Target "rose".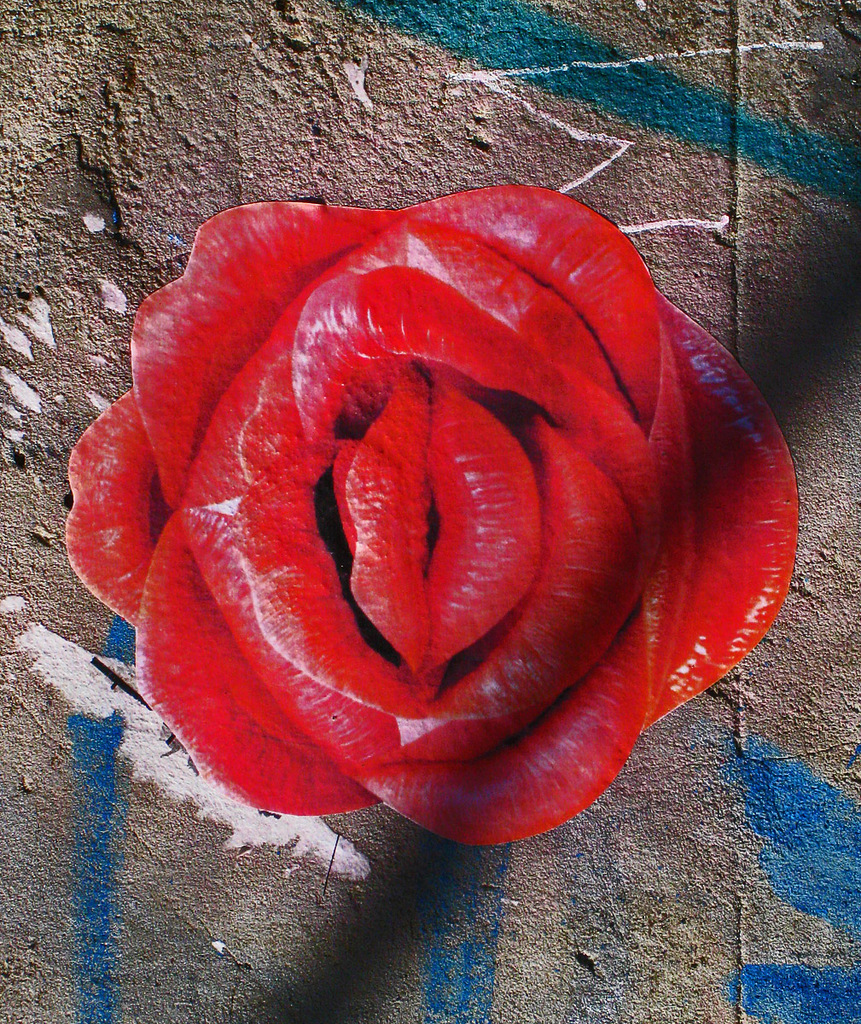
Target region: select_region(61, 186, 806, 847).
